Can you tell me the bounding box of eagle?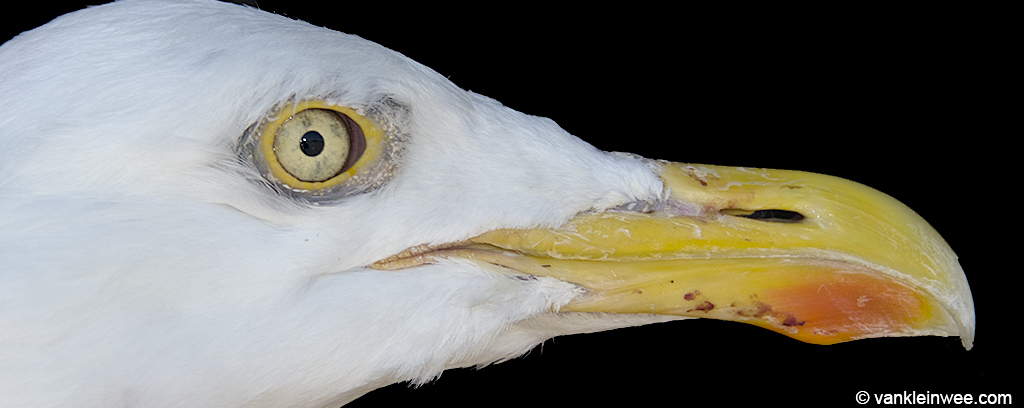
<box>0,2,977,407</box>.
